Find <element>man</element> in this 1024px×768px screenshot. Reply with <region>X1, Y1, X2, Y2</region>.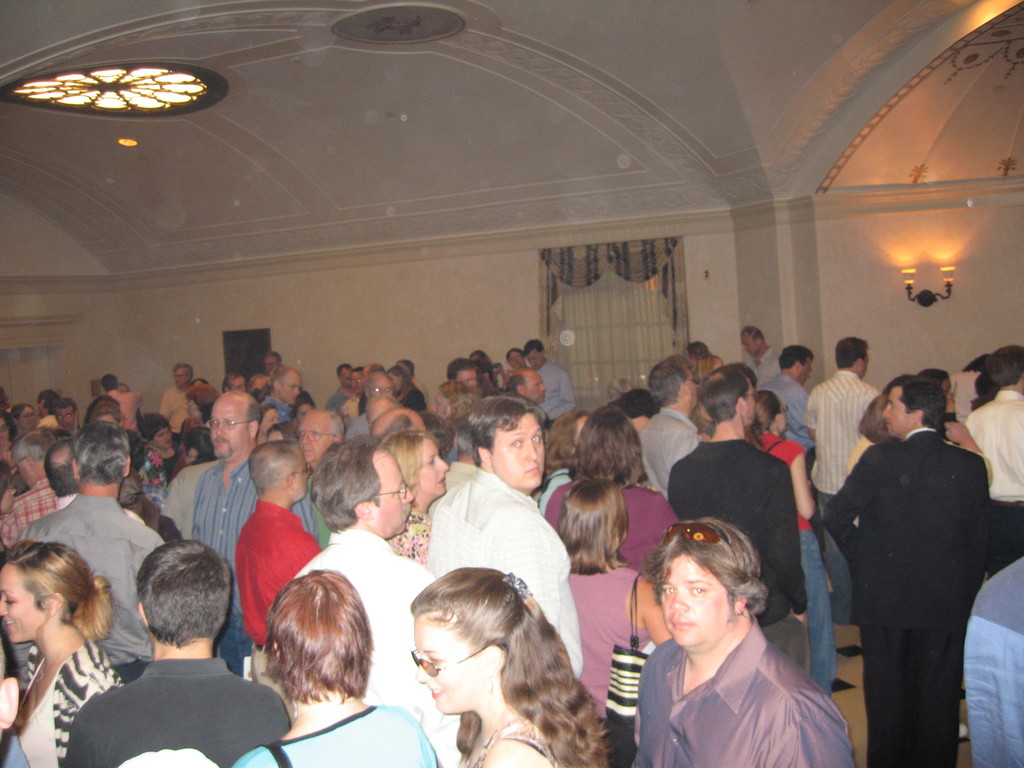
<region>0, 430, 54, 554</region>.
